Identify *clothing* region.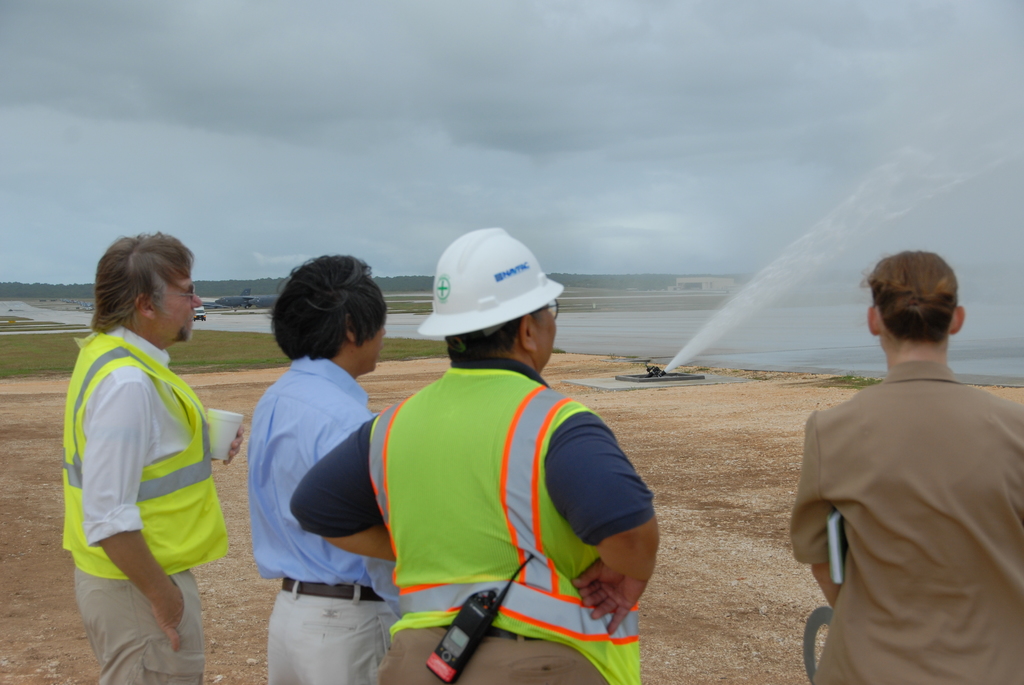
Region: (63, 328, 233, 585).
